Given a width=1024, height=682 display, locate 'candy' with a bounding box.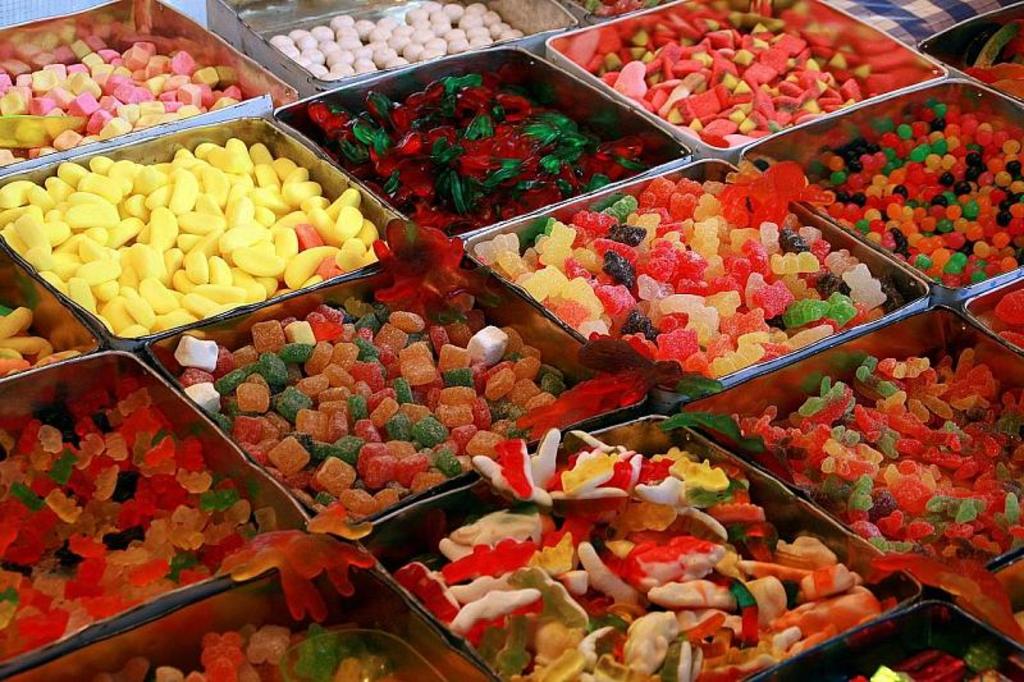
Located: [left=653, top=407, right=814, bottom=496].
